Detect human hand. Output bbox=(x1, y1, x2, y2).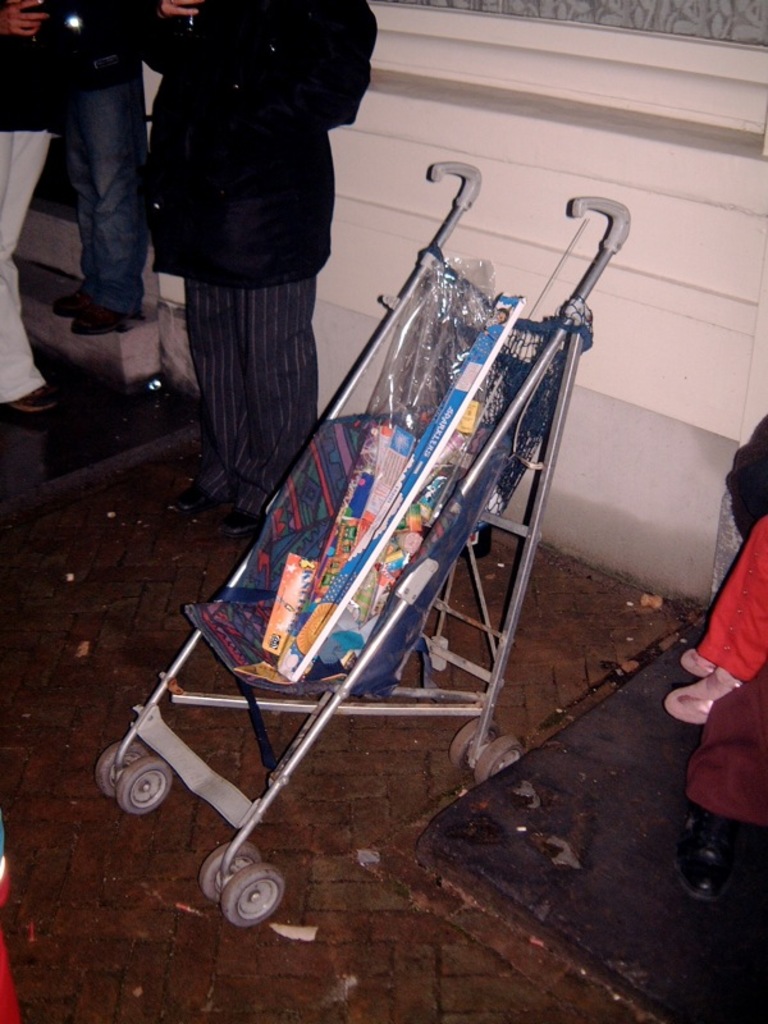
bbox=(156, 0, 209, 18).
